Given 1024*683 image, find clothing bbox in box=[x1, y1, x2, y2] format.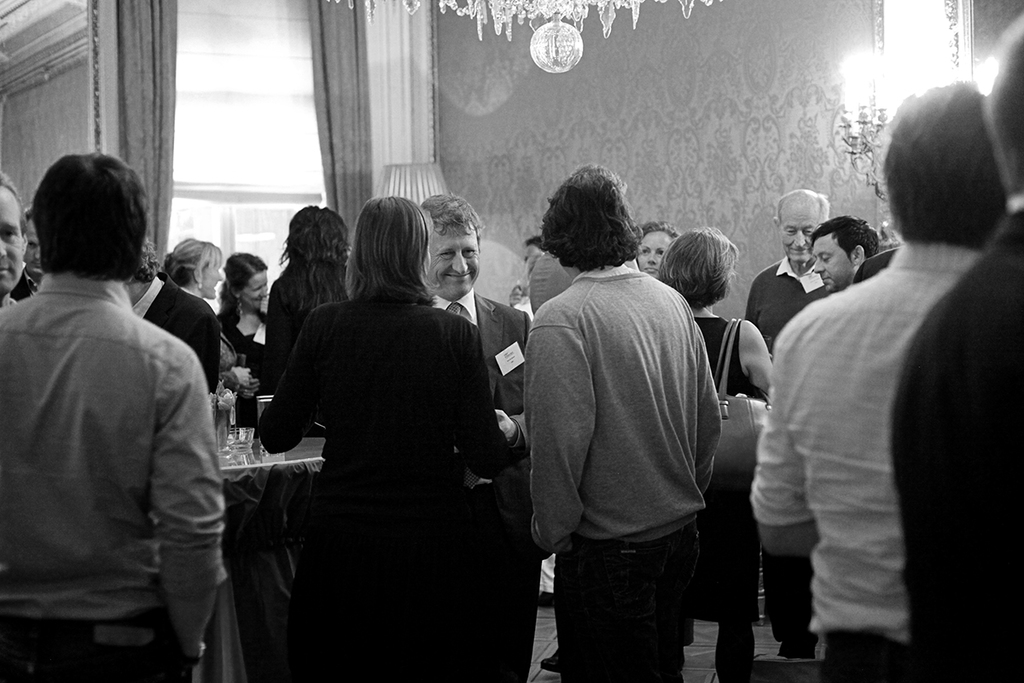
box=[854, 247, 894, 288].
